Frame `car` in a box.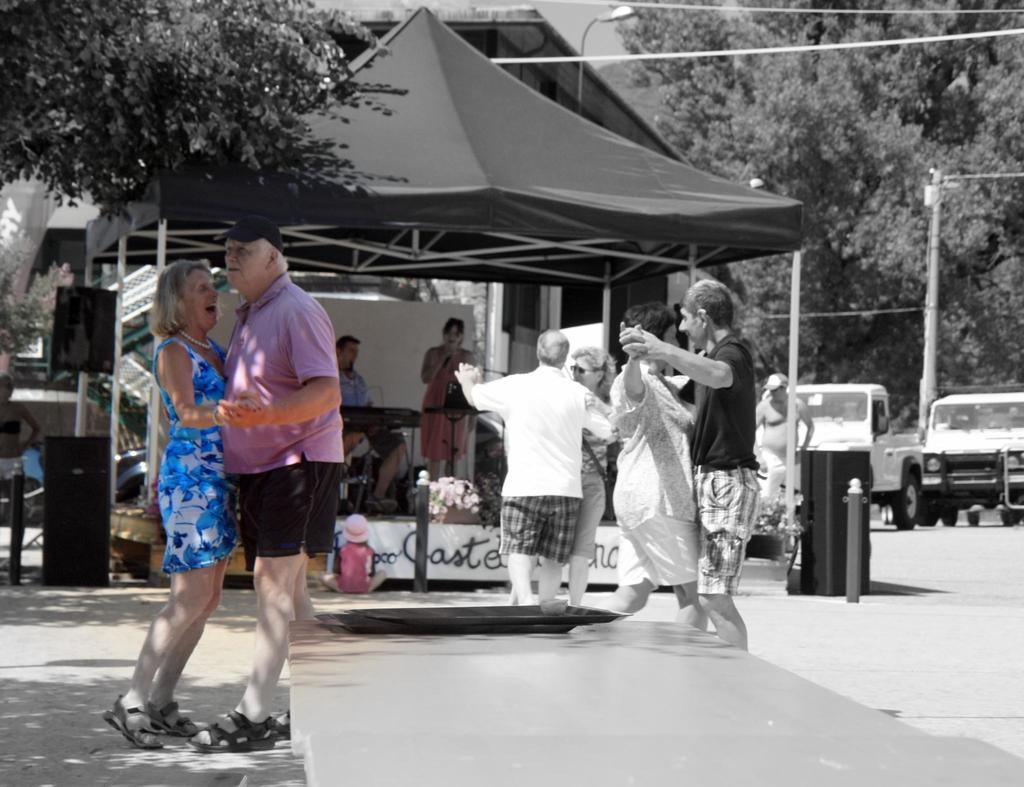
rect(880, 387, 1023, 539).
